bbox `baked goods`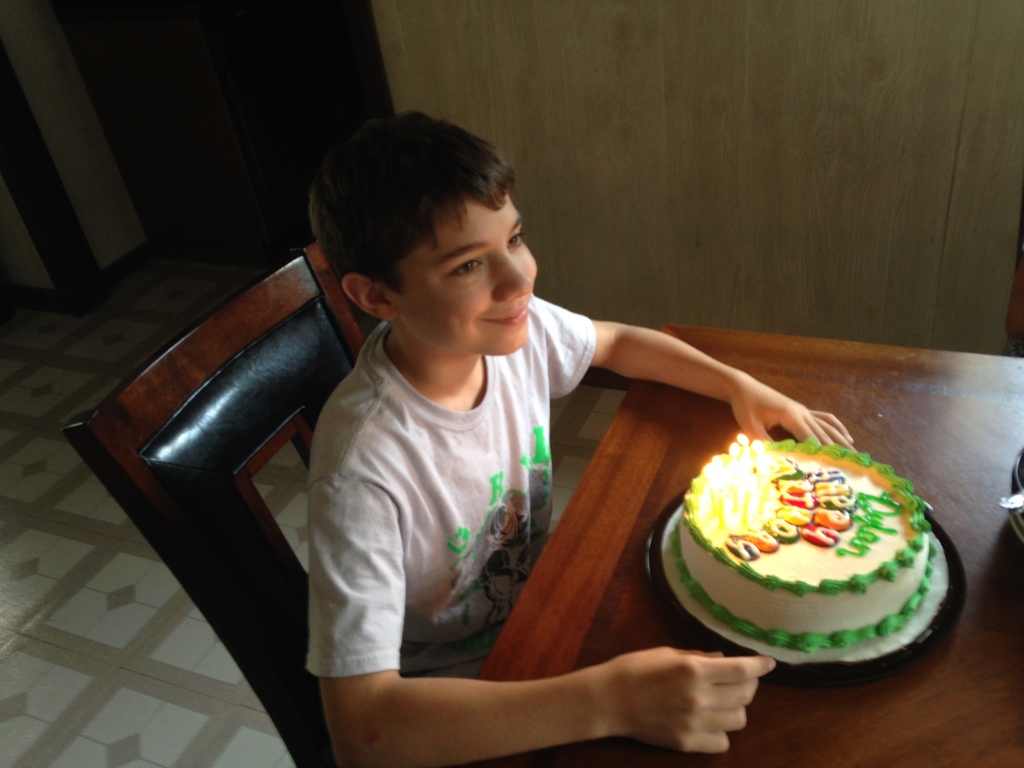
bbox(673, 435, 945, 648)
